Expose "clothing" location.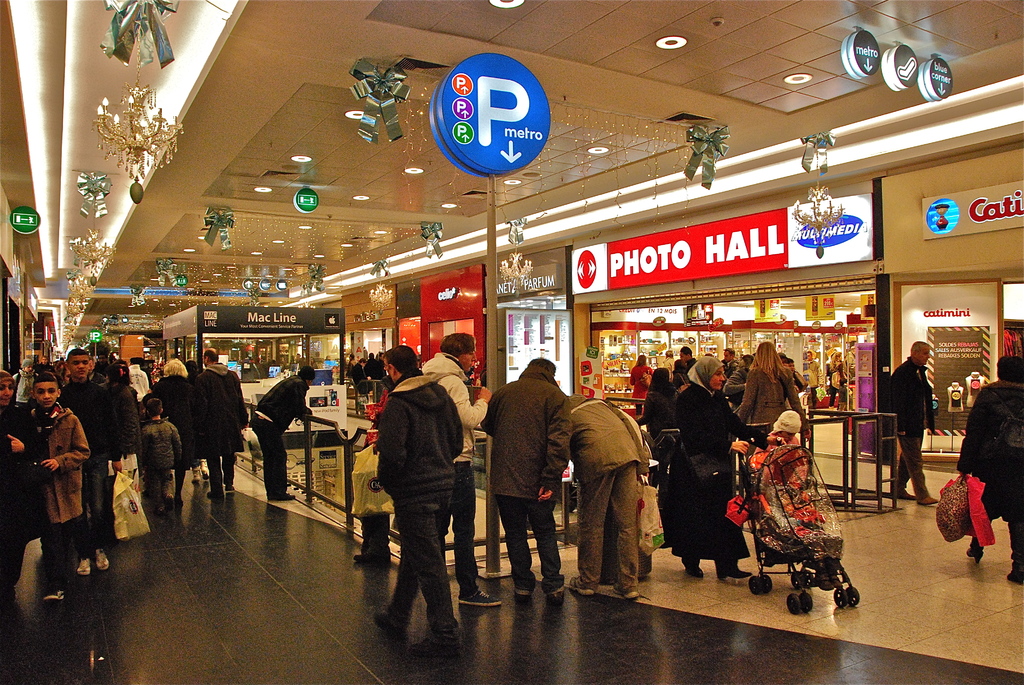
Exposed at rect(390, 377, 474, 625).
